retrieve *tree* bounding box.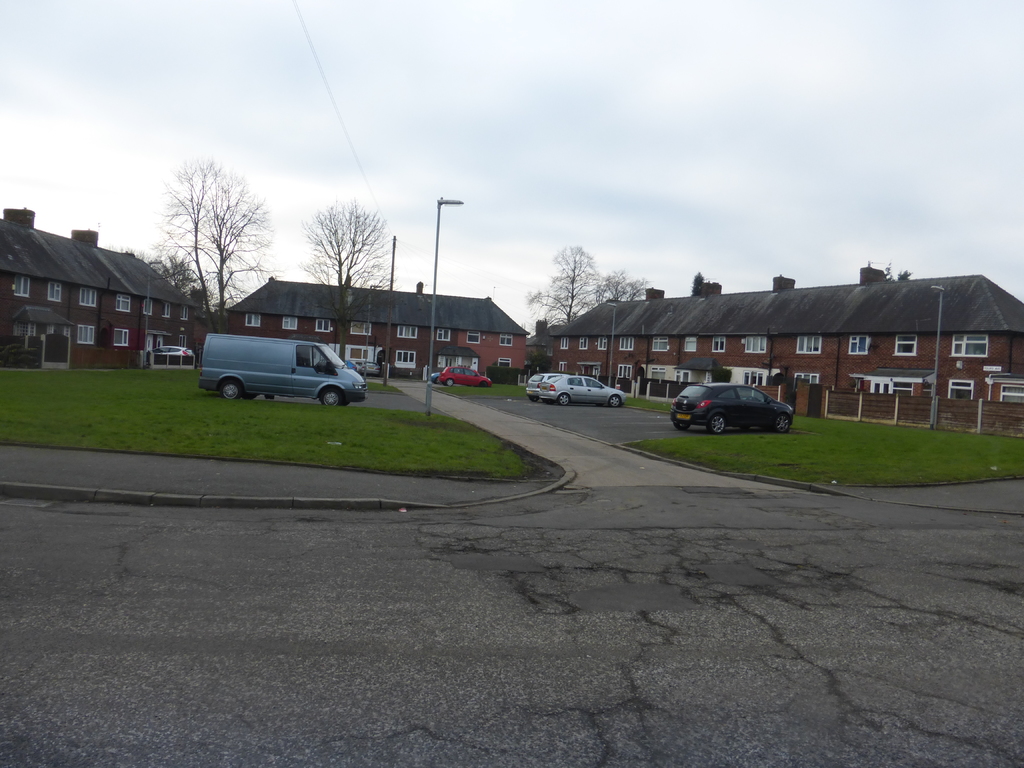
Bounding box: 884, 262, 912, 283.
